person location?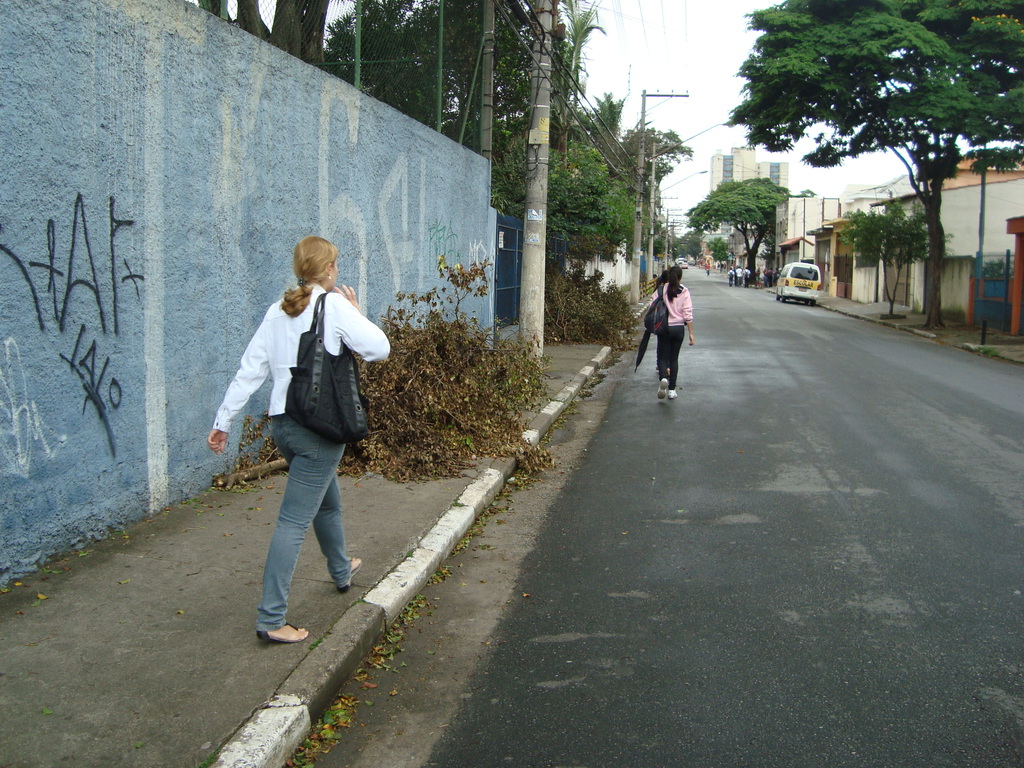
pyautogui.locateOnScreen(646, 262, 692, 401)
